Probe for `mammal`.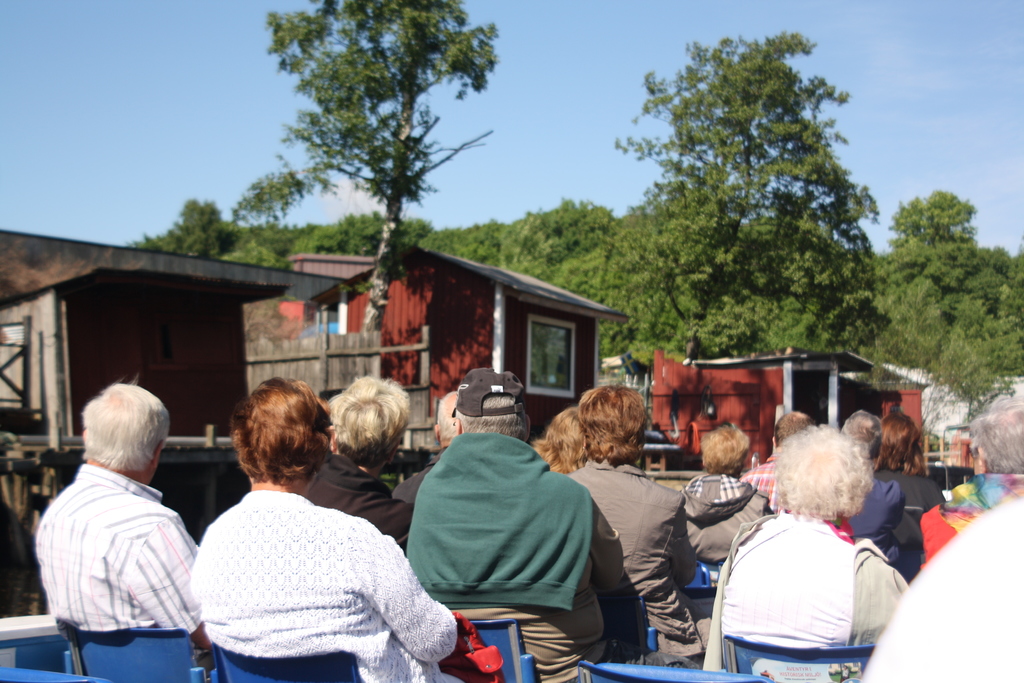
Probe result: {"left": 717, "top": 426, "right": 924, "bottom": 680}.
